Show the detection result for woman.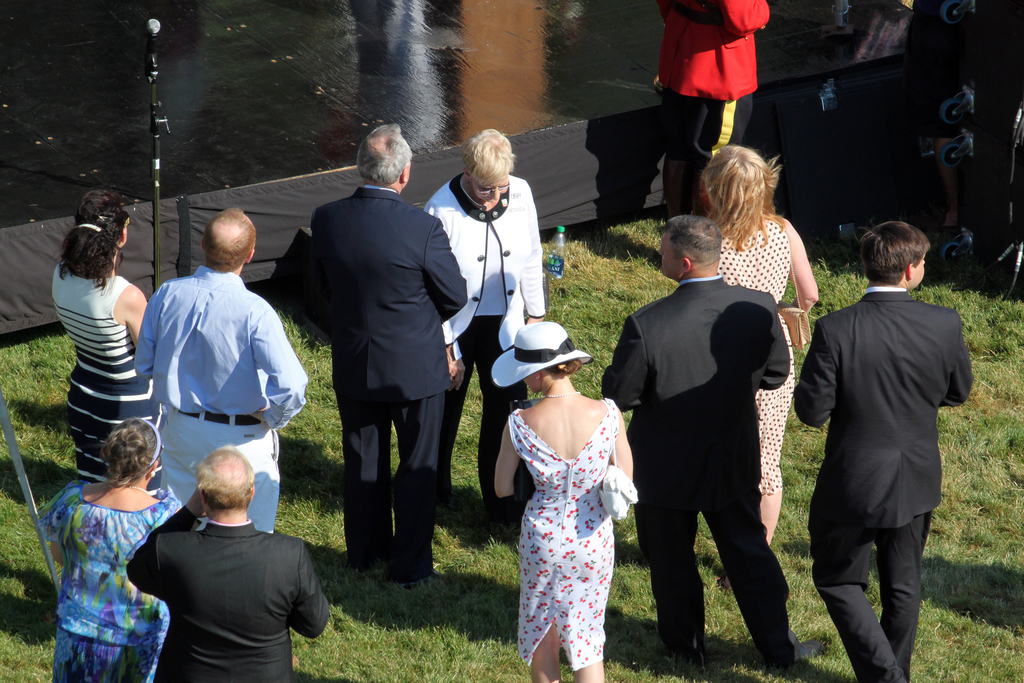
rect(413, 126, 548, 534).
